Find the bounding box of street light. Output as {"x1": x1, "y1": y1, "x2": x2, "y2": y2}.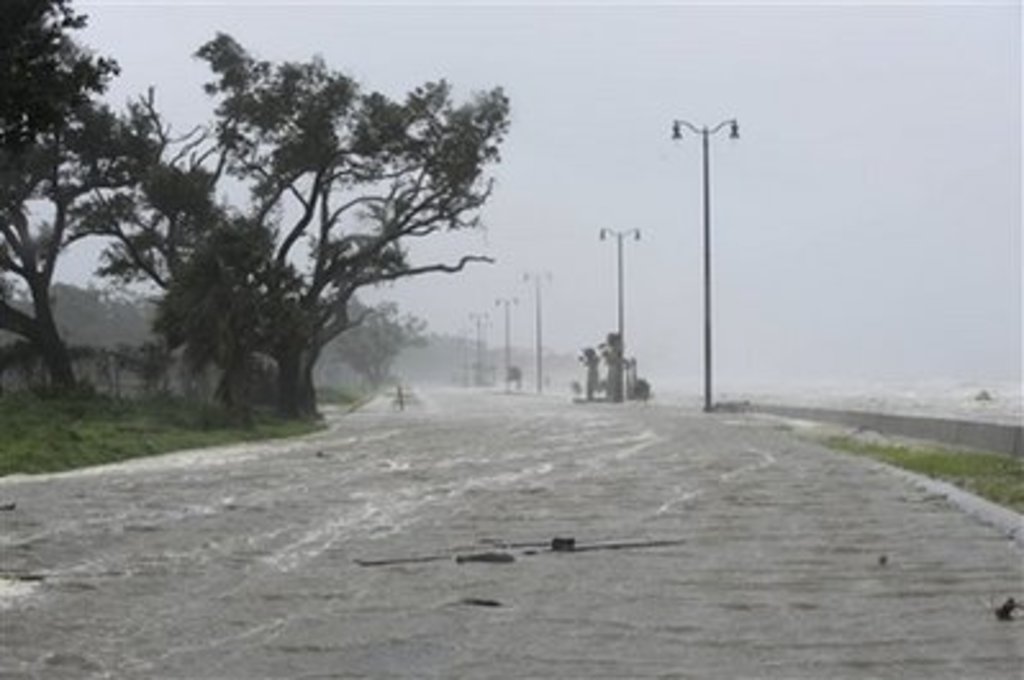
{"x1": 665, "y1": 90, "x2": 770, "y2": 434}.
